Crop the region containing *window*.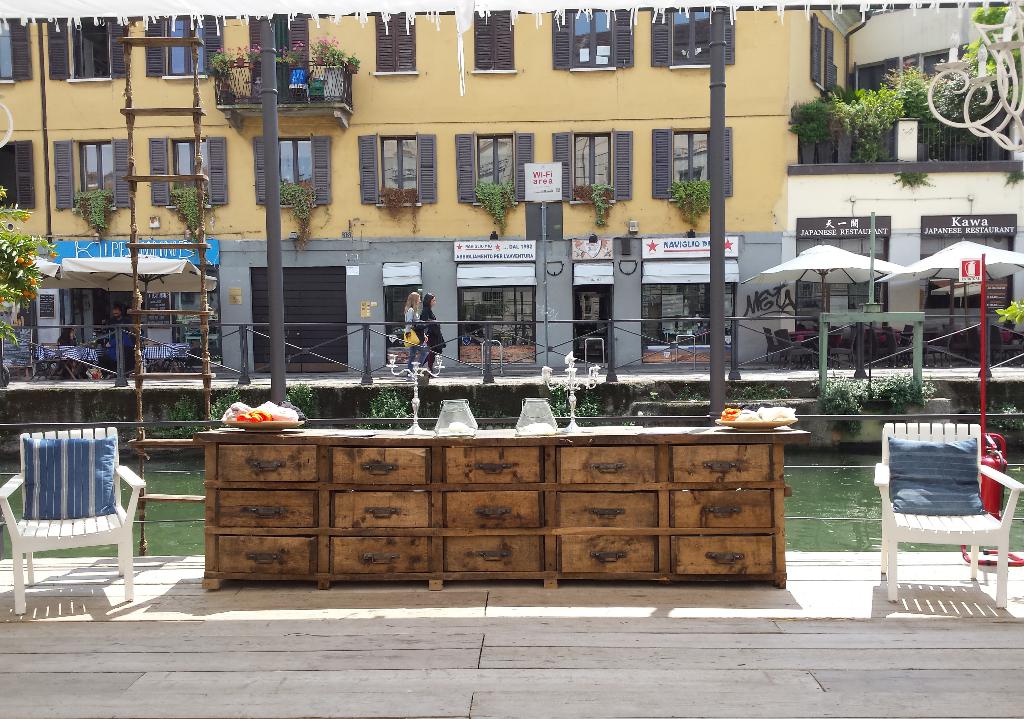
Crop region: locate(472, 7, 521, 77).
